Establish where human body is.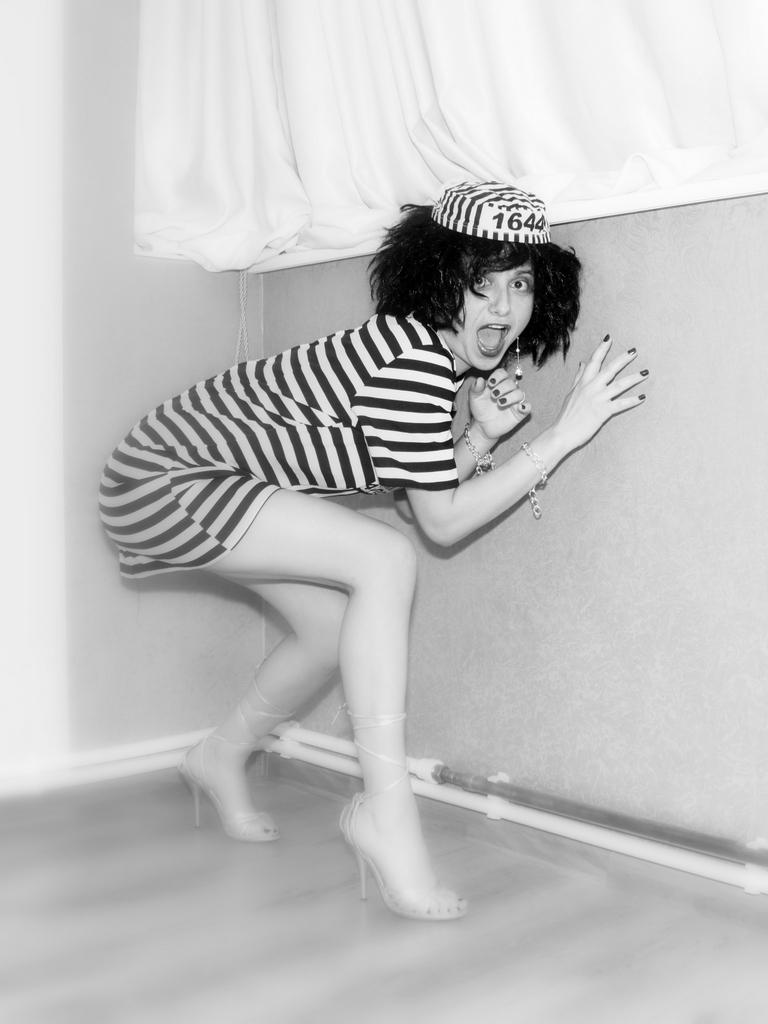
Established at Rect(94, 178, 648, 916).
